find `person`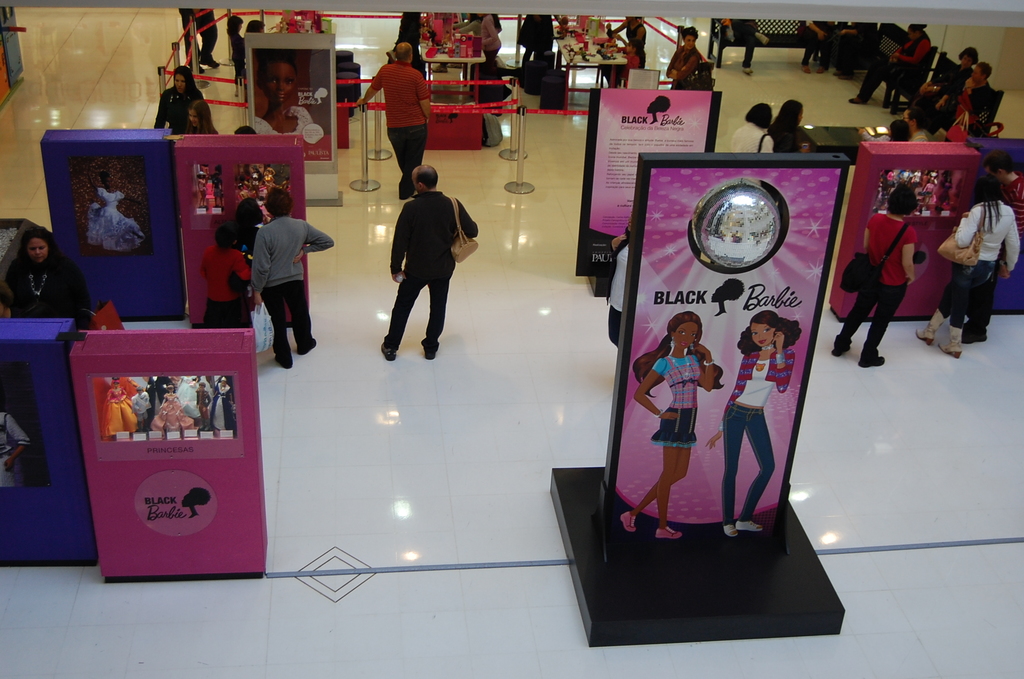
bbox=[360, 39, 438, 200]
